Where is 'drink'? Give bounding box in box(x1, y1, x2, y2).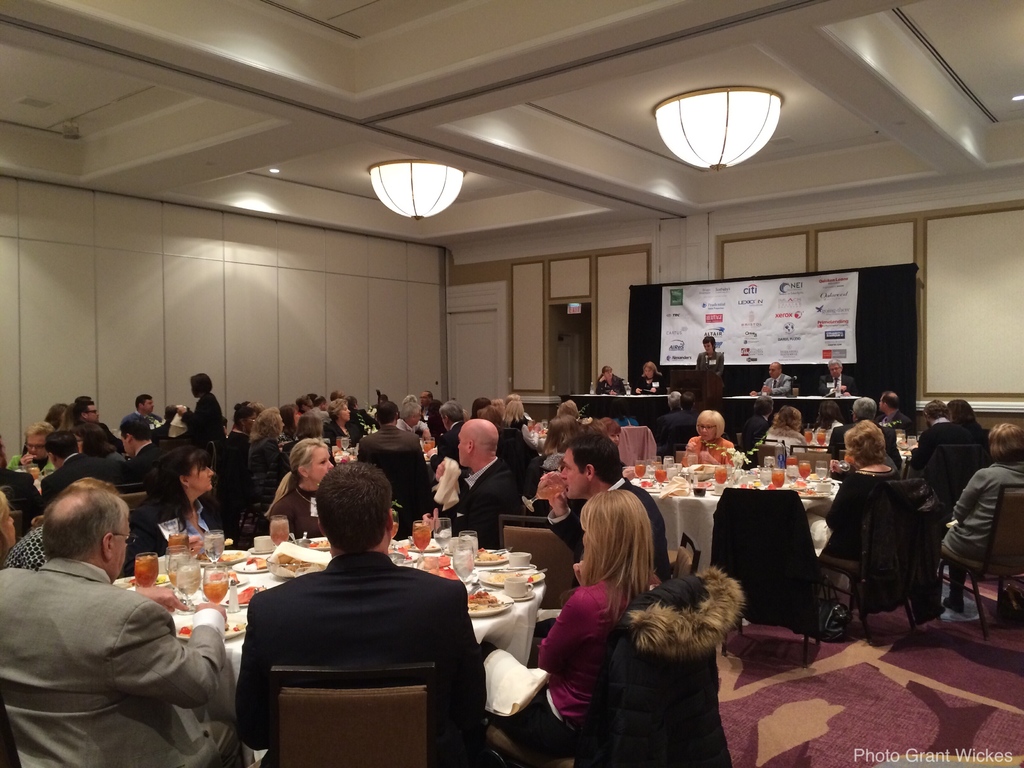
box(435, 535, 449, 548).
